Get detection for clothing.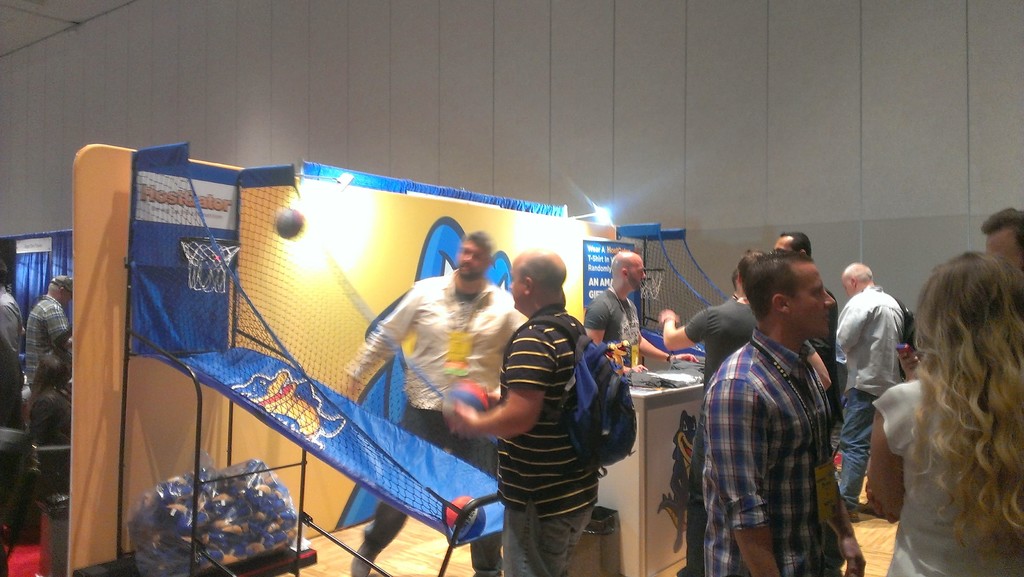
Detection: bbox(808, 286, 845, 443).
